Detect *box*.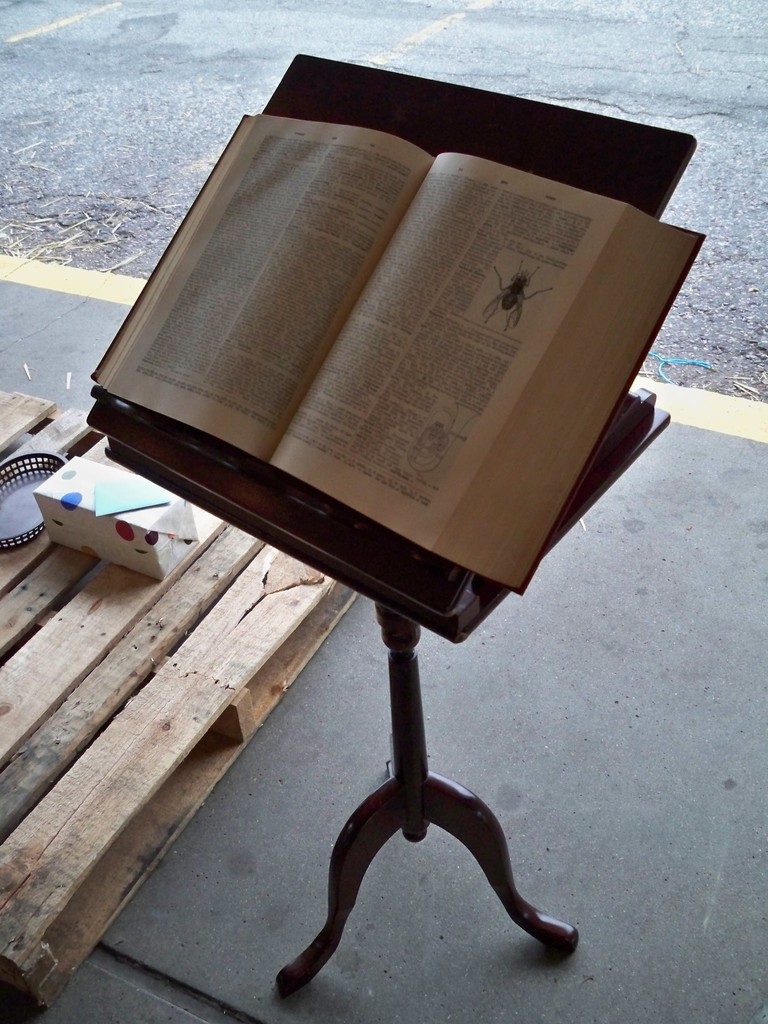
Detected at box=[38, 452, 201, 580].
